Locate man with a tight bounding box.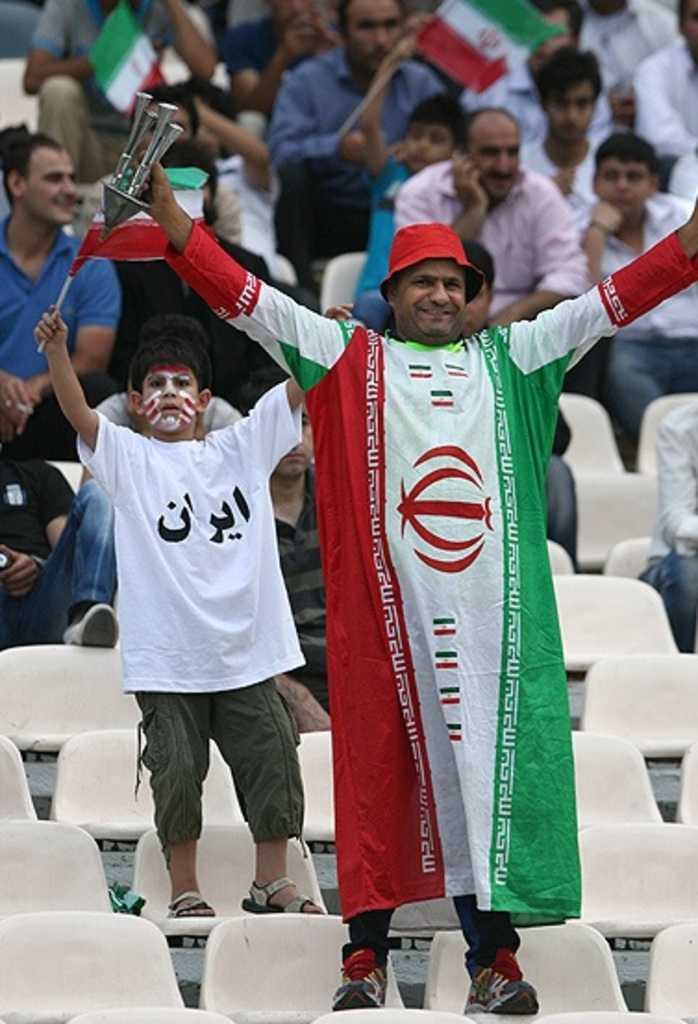
x1=567 y1=120 x2=696 y2=459.
